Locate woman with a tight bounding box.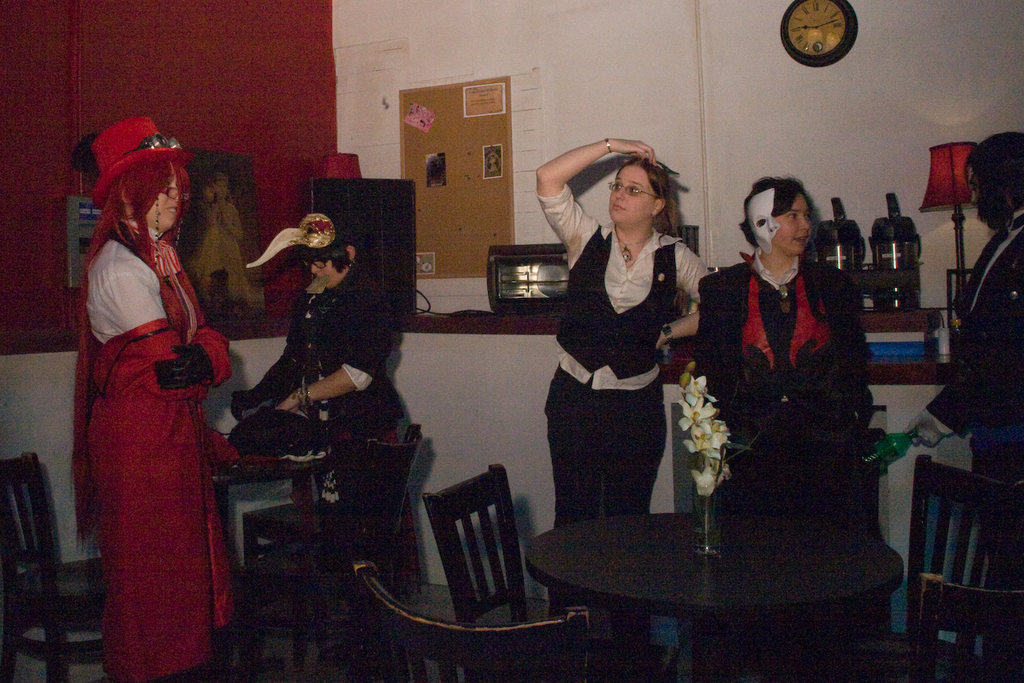
l=535, t=138, r=717, b=552.
